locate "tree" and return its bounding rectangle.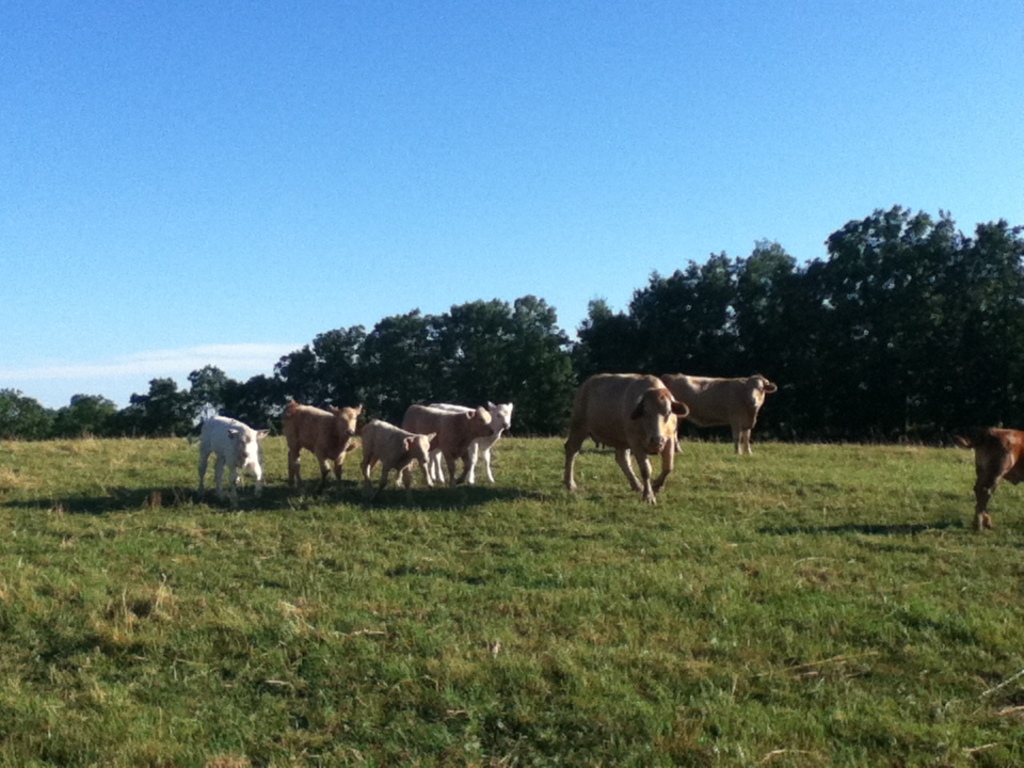
(786, 192, 1023, 457).
